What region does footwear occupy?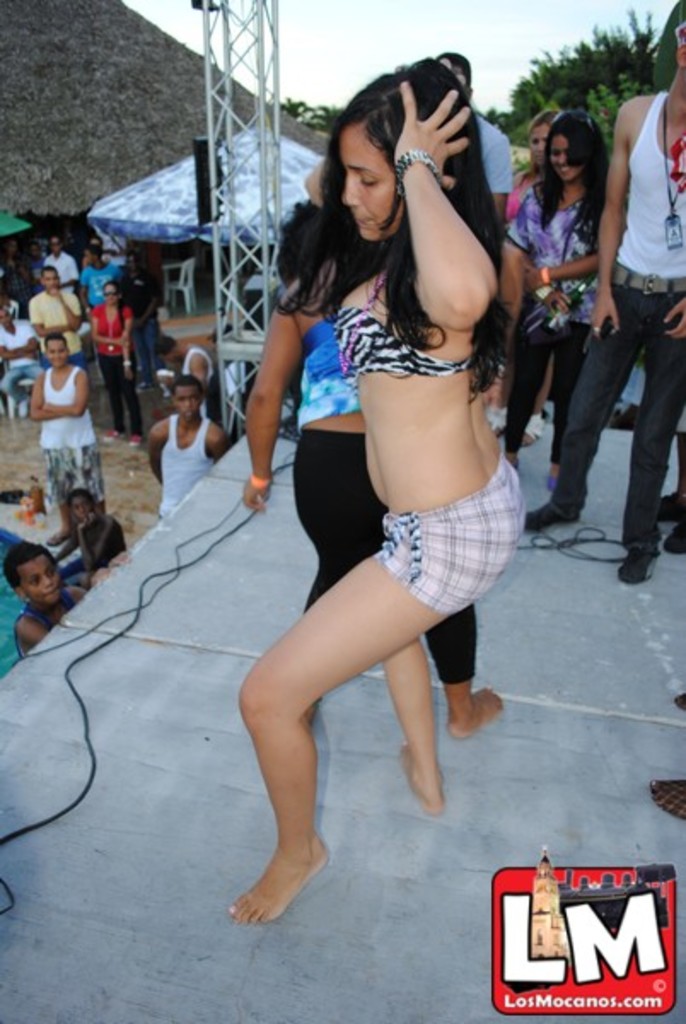
detection(664, 514, 684, 560).
